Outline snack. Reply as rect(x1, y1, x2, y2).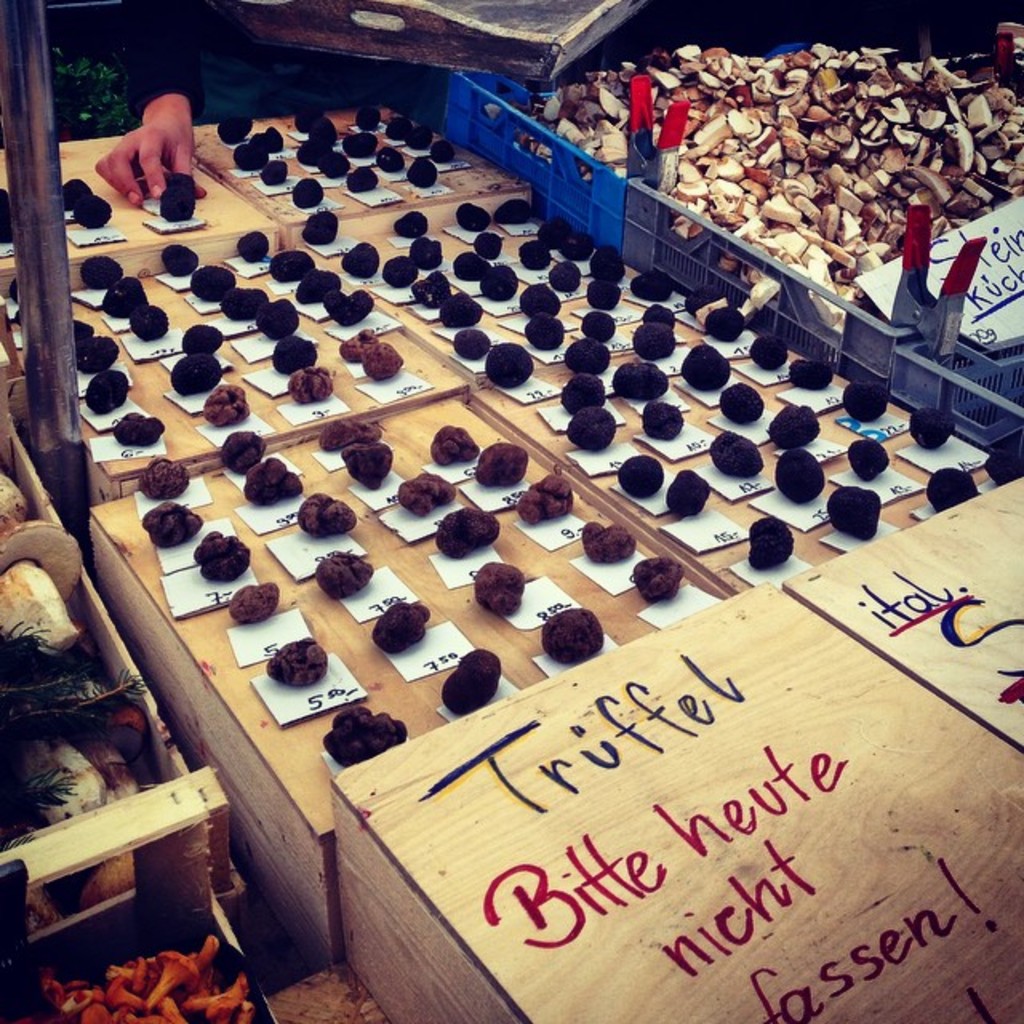
rect(538, 216, 578, 248).
